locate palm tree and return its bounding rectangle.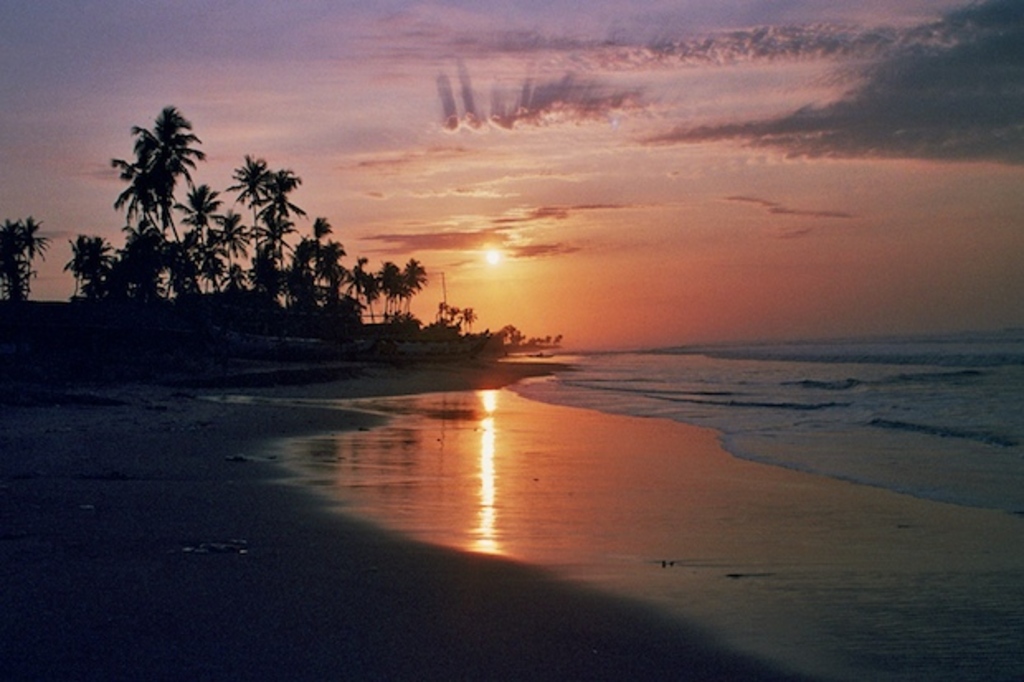
pyautogui.locateOnScreen(342, 248, 380, 314).
